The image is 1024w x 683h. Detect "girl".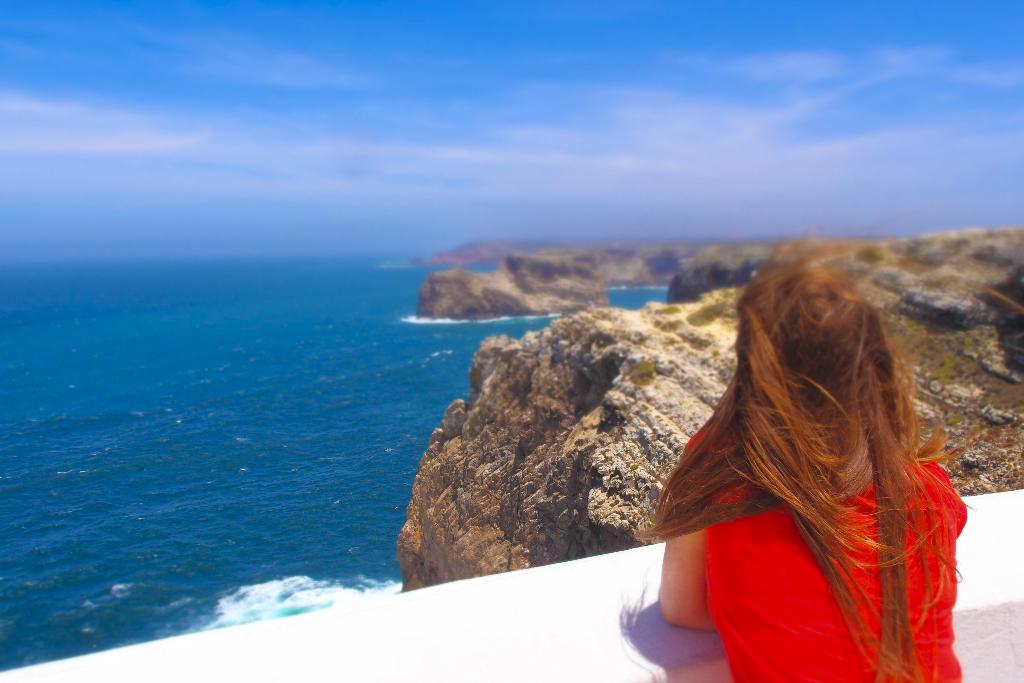
Detection: x1=629 y1=245 x2=967 y2=680.
